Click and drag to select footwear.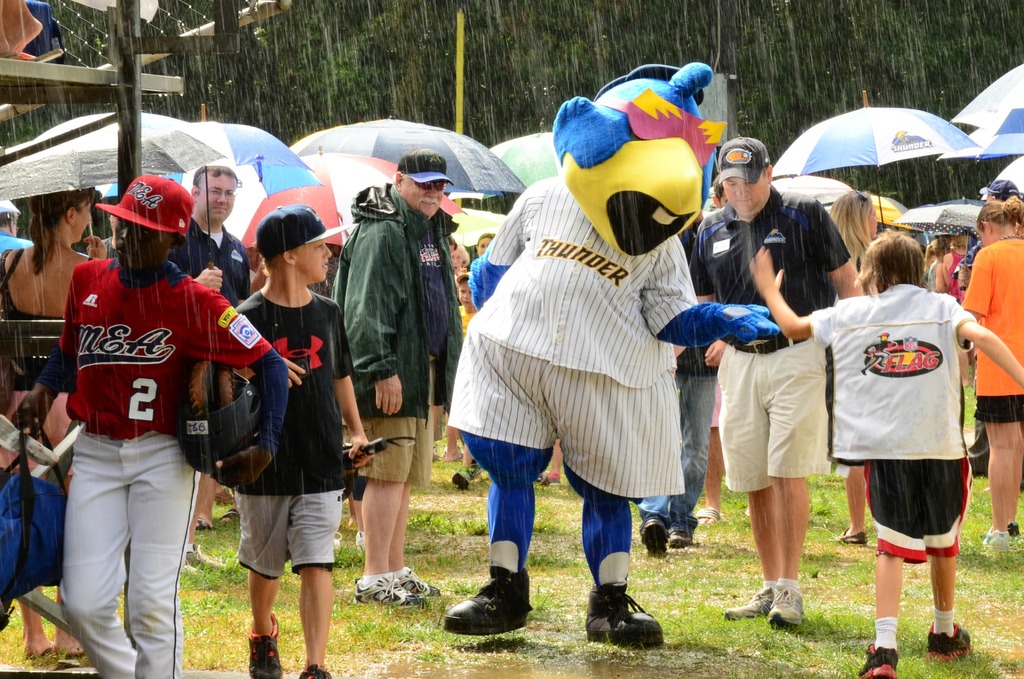
Selection: box(184, 543, 229, 575).
